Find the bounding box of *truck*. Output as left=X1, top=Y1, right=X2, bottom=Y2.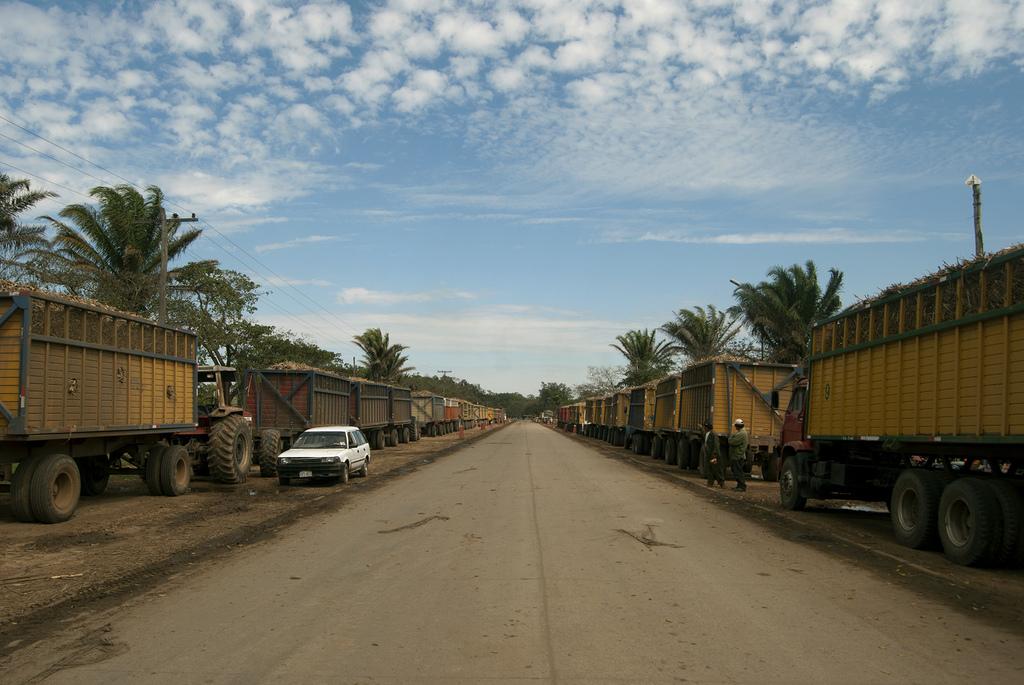
left=595, top=395, right=610, bottom=431.
